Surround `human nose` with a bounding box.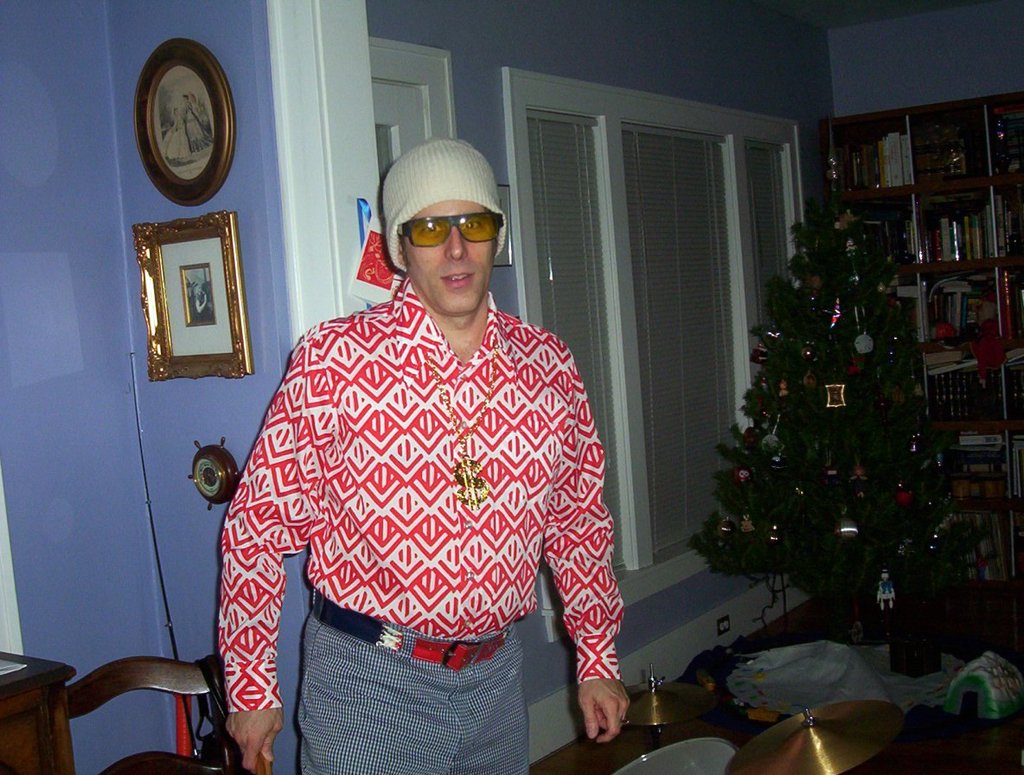
[445, 232, 469, 262].
